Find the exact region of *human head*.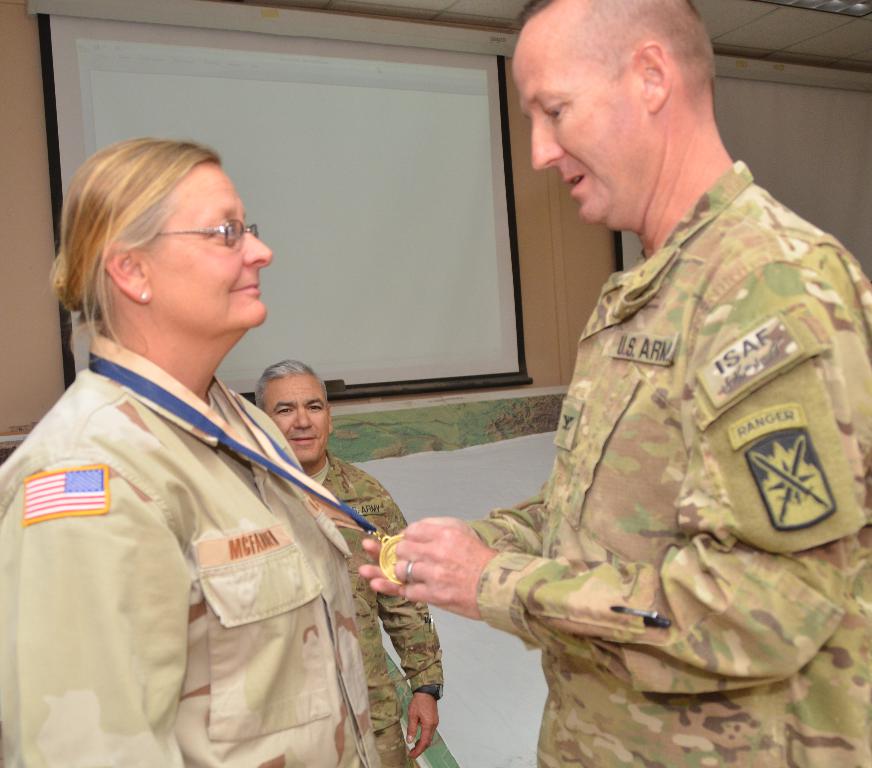
Exact region: locate(254, 364, 333, 462).
